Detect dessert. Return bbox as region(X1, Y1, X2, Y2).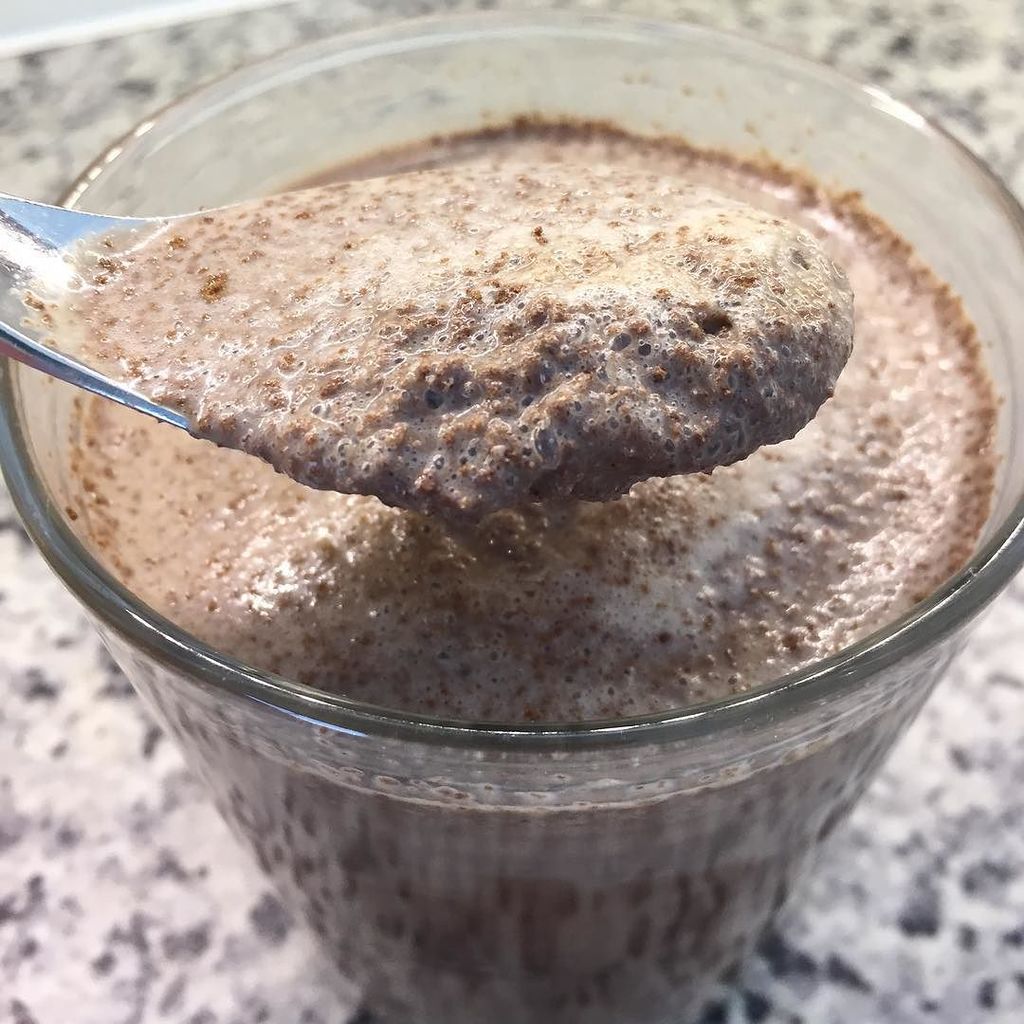
region(14, 117, 1004, 986).
